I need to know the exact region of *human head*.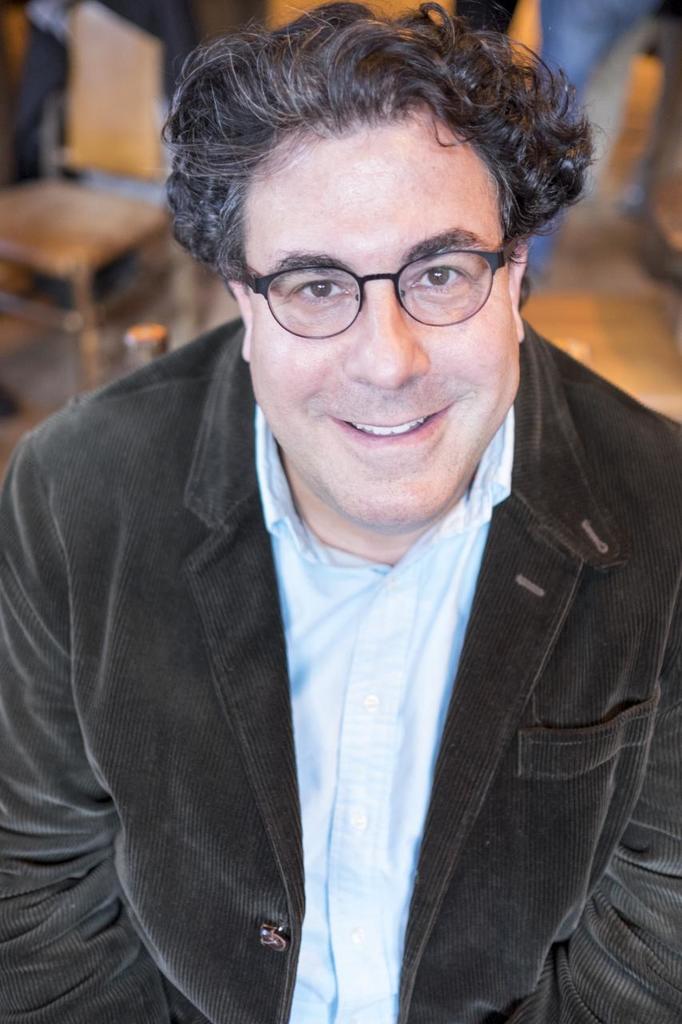
Region: (219, 51, 552, 463).
